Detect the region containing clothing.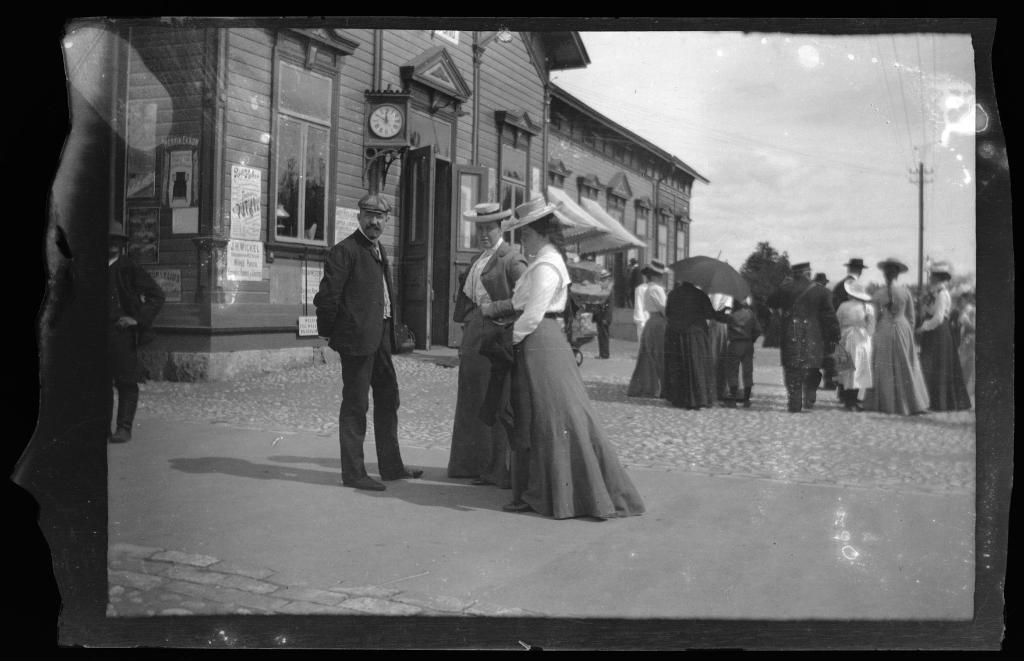
[316, 223, 406, 481].
